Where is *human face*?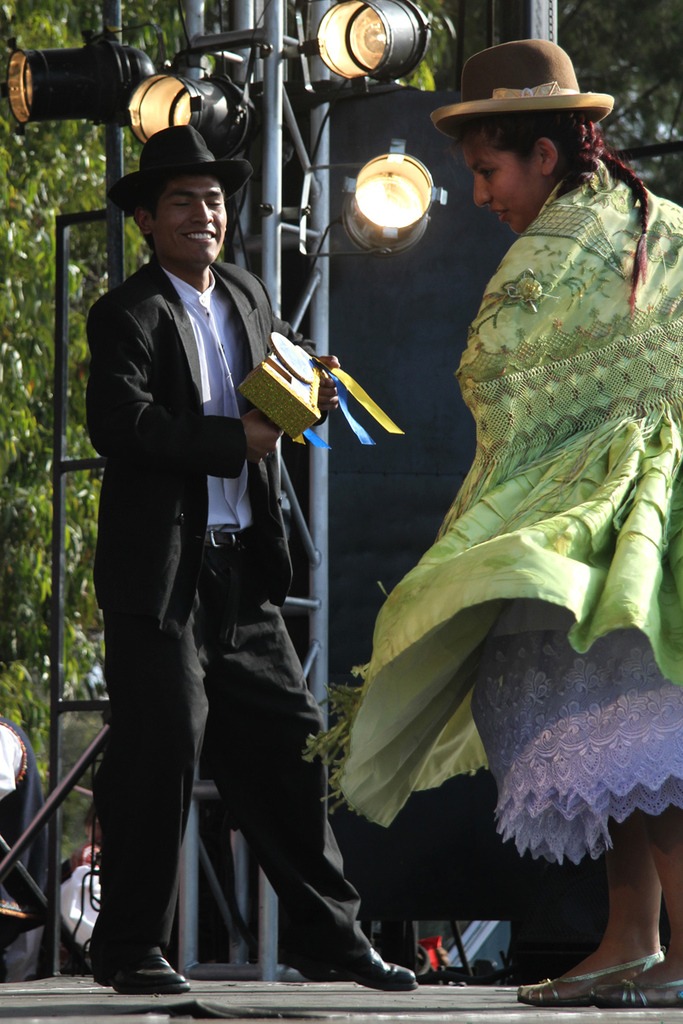
(left=155, top=178, right=225, bottom=265).
